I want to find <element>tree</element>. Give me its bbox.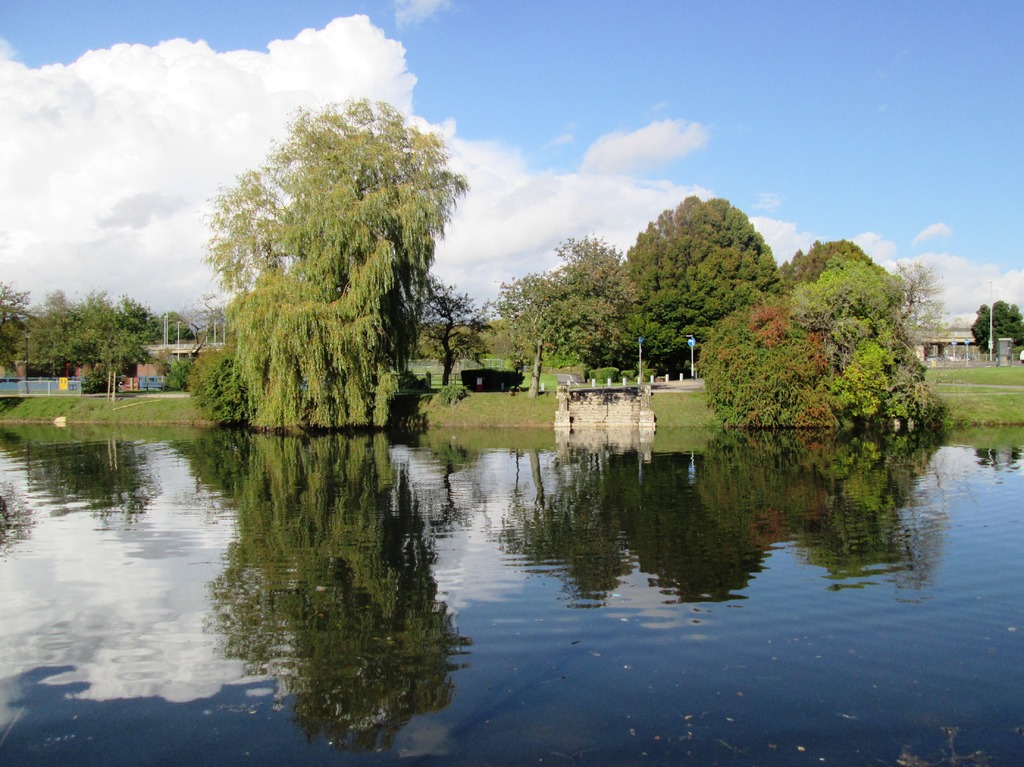
detection(971, 301, 1023, 356).
